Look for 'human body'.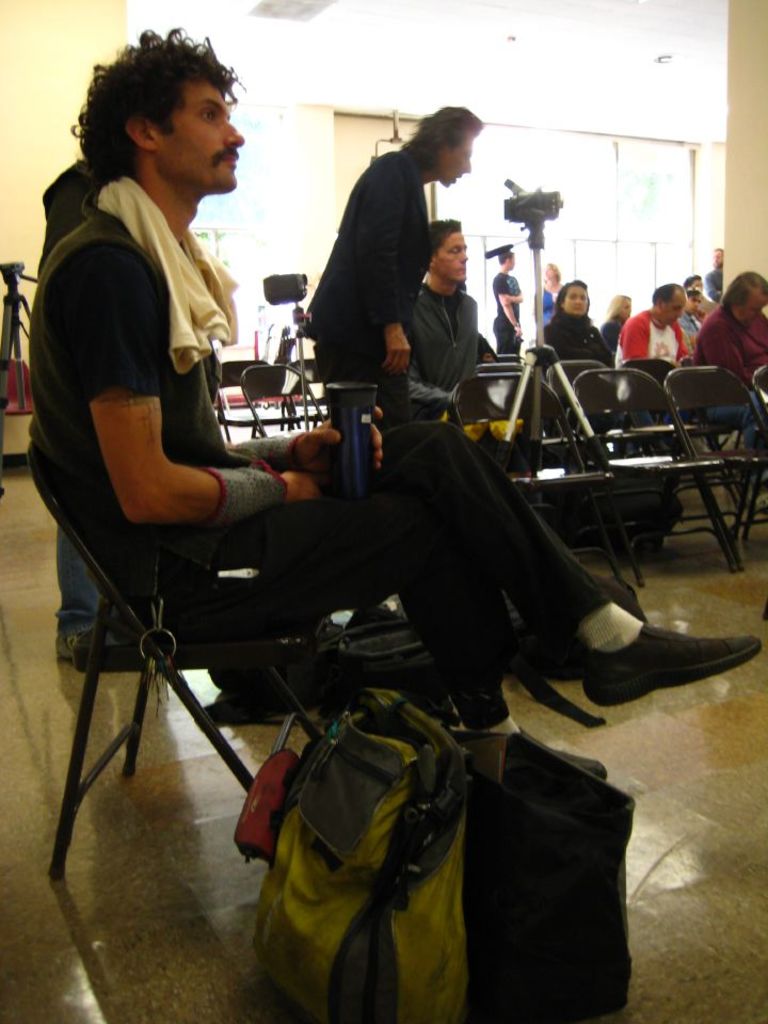
Found: <region>601, 308, 627, 361</region>.
